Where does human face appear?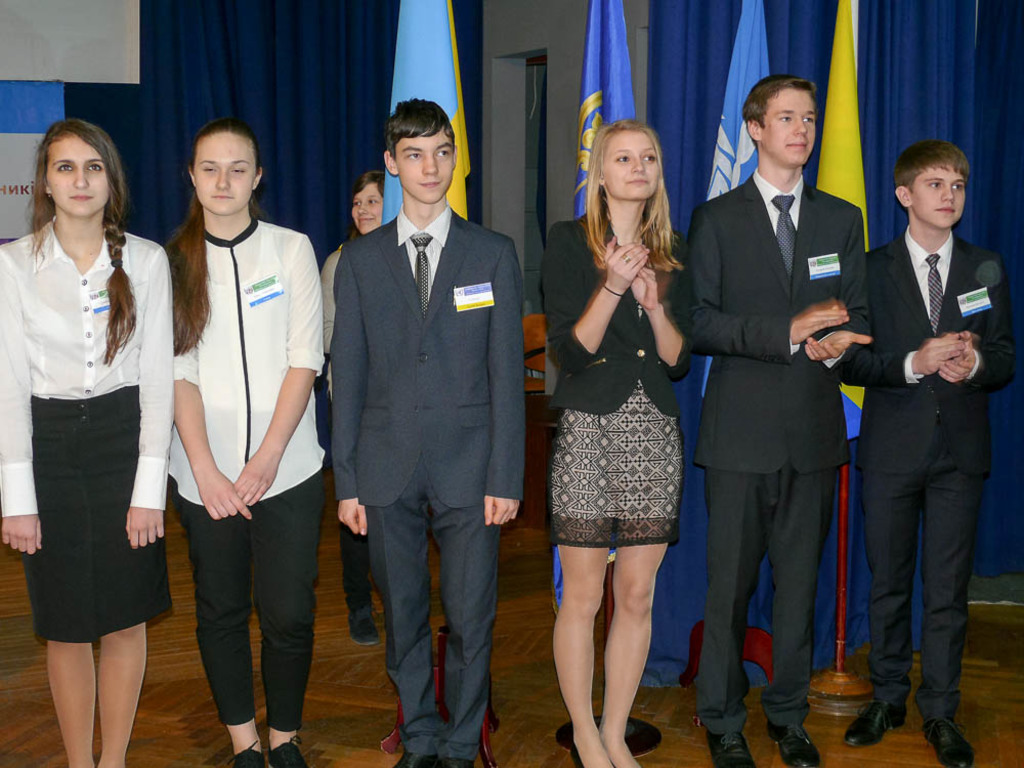
Appears at rect(196, 130, 262, 217).
